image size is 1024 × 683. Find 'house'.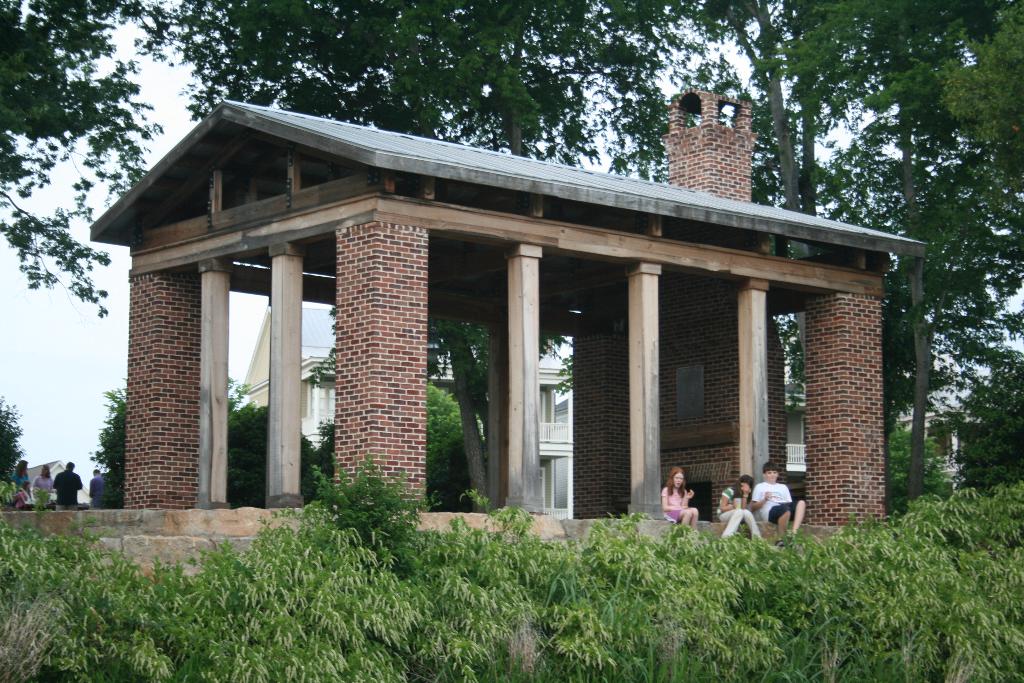
[x1=90, y1=92, x2=905, y2=522].
